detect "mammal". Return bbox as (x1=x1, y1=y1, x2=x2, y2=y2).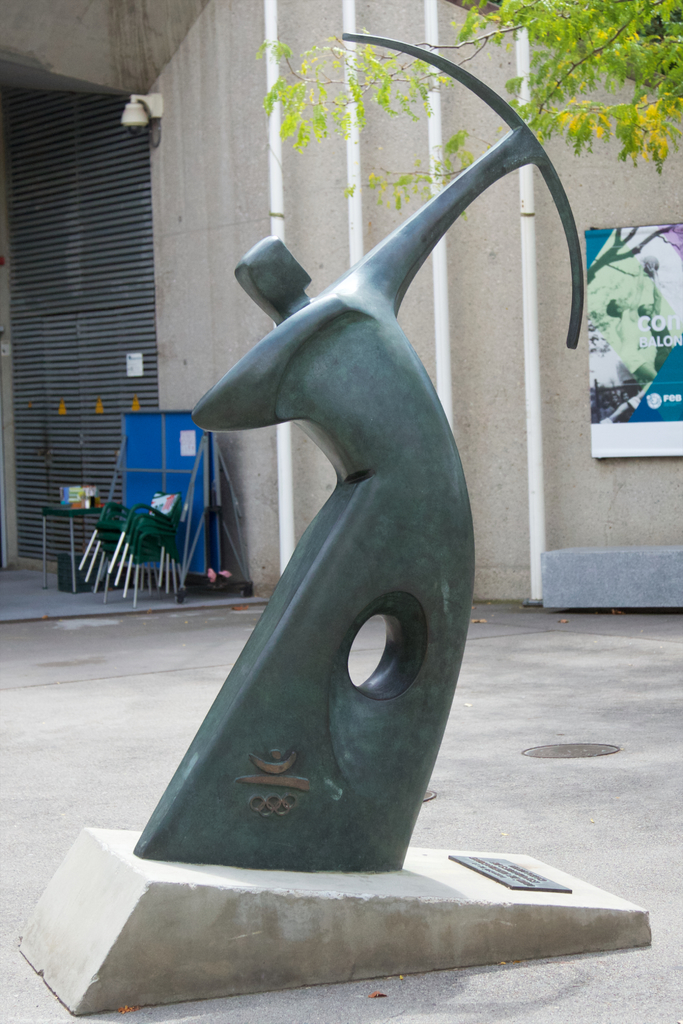
(x1=52, y1=86, x2=586, y2=1014).
